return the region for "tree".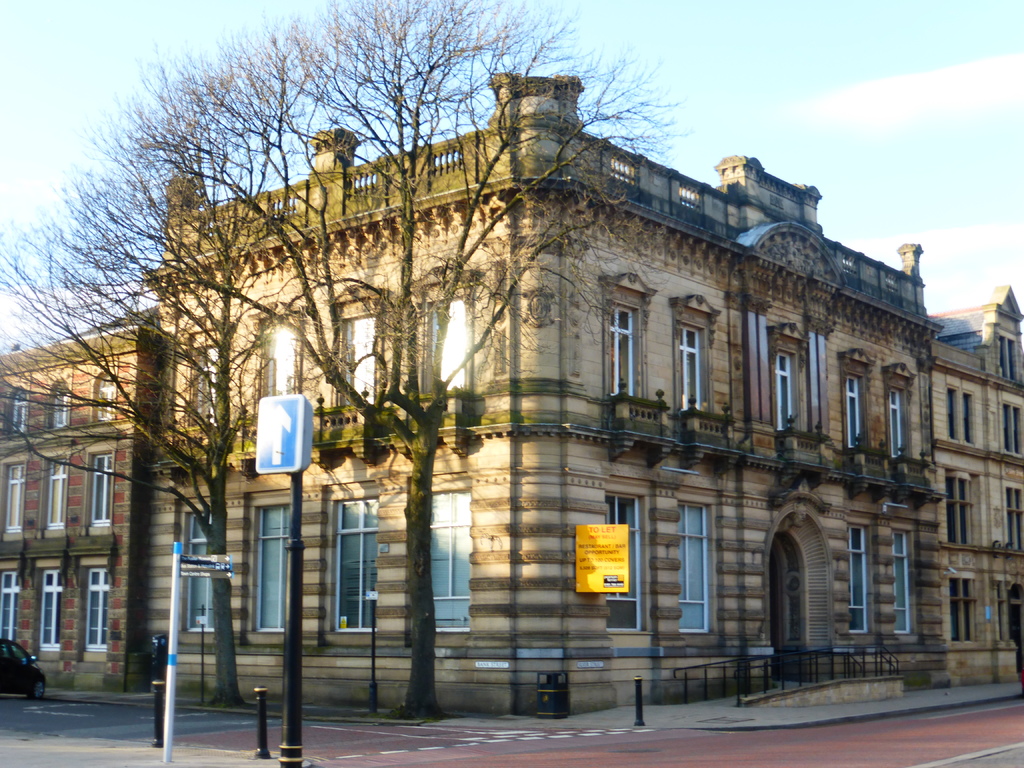
117, 3, 692, 717.
